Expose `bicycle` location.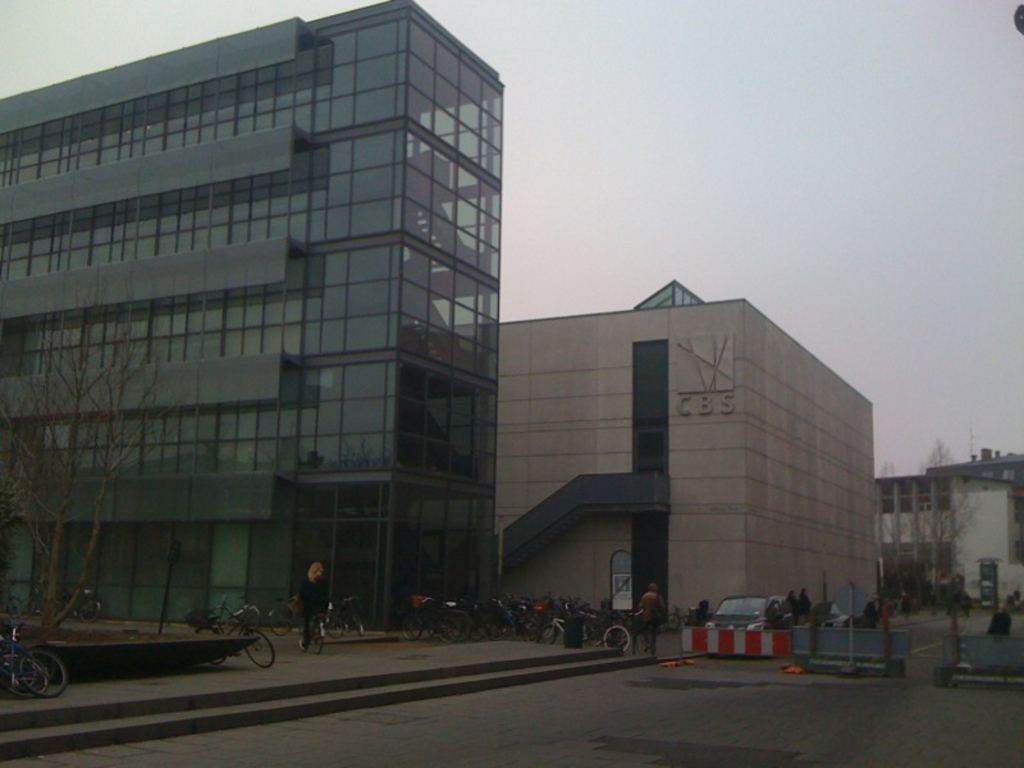
Exposed at [206, 595, 257, 631].
